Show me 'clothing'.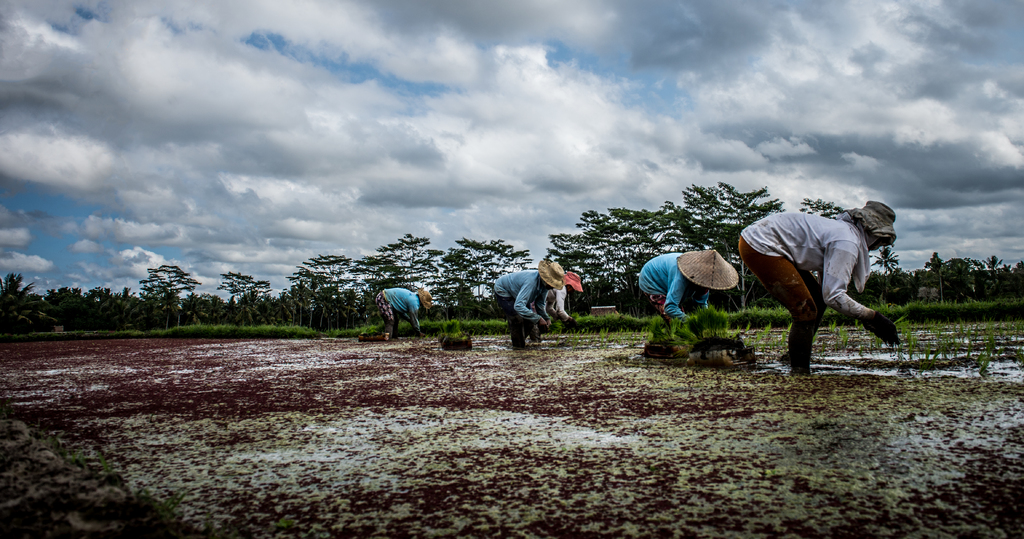
'clothing' is here: left=616, top=241, right=714, bottom=329.
